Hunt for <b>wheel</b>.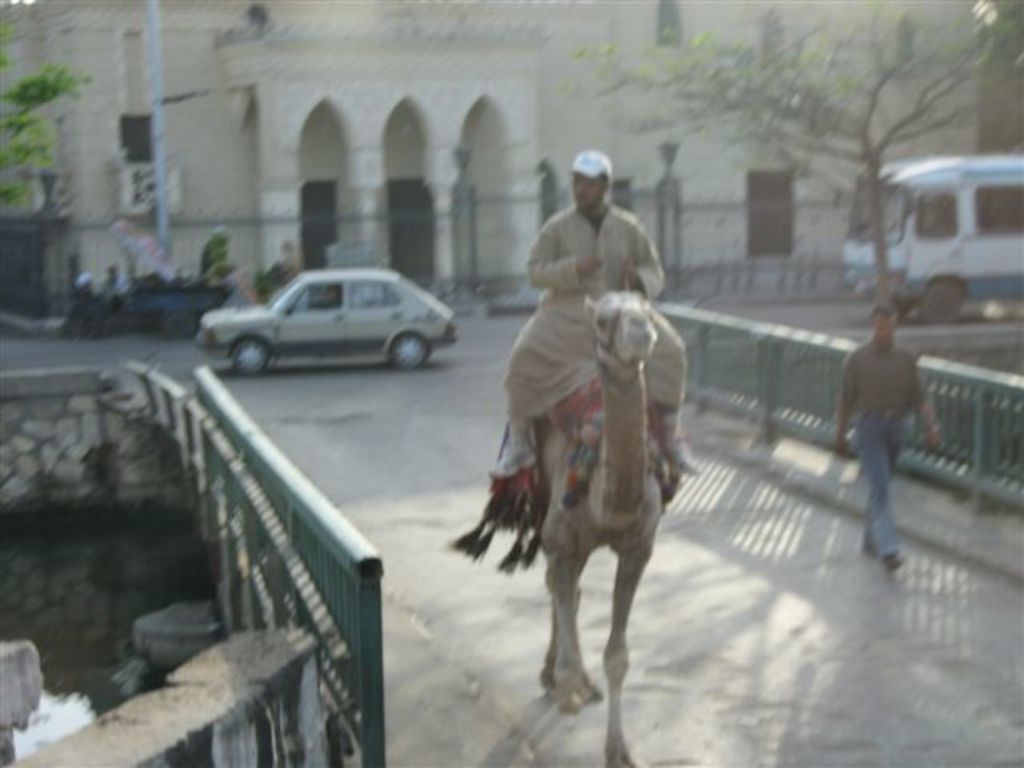
Hunted down at <bbox>226, 336, 274, 376</bbox>.
